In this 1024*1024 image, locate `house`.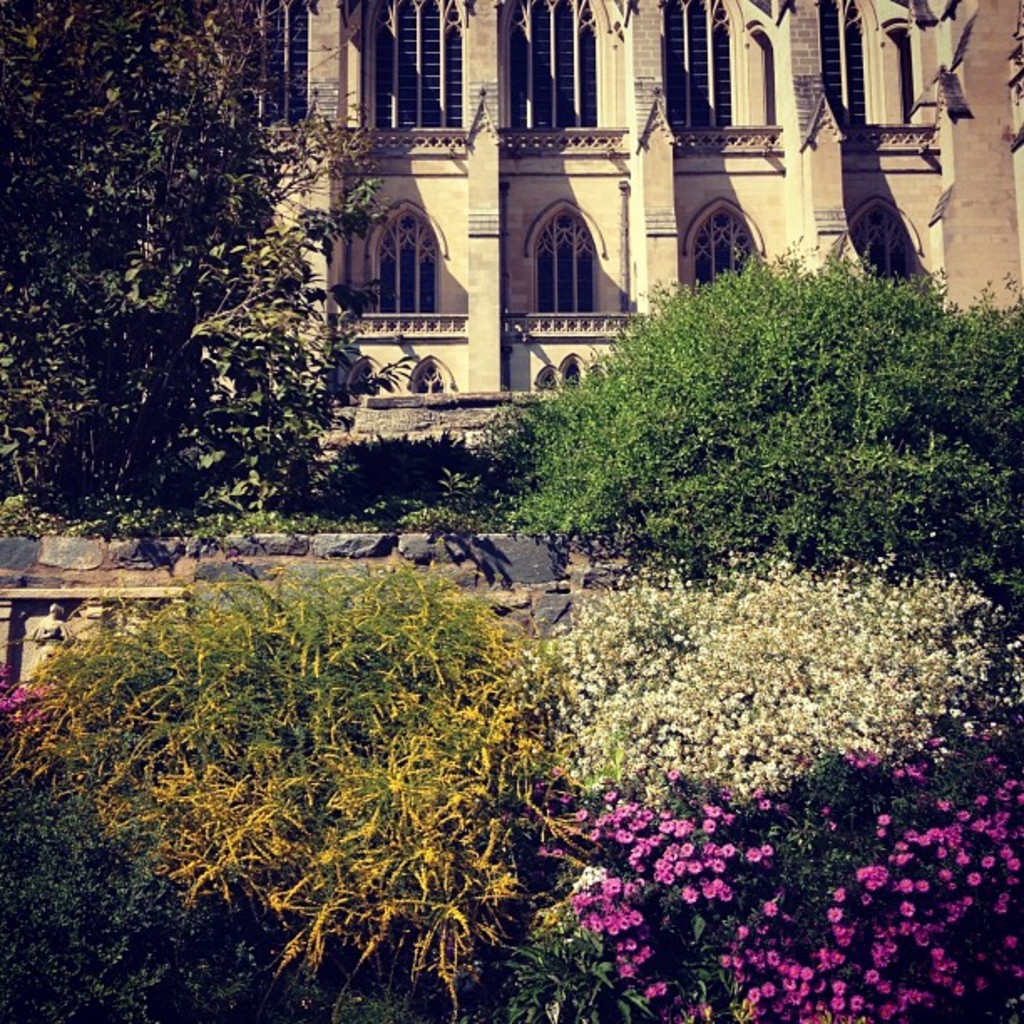
Bounding box: 212,0,1021,433.
